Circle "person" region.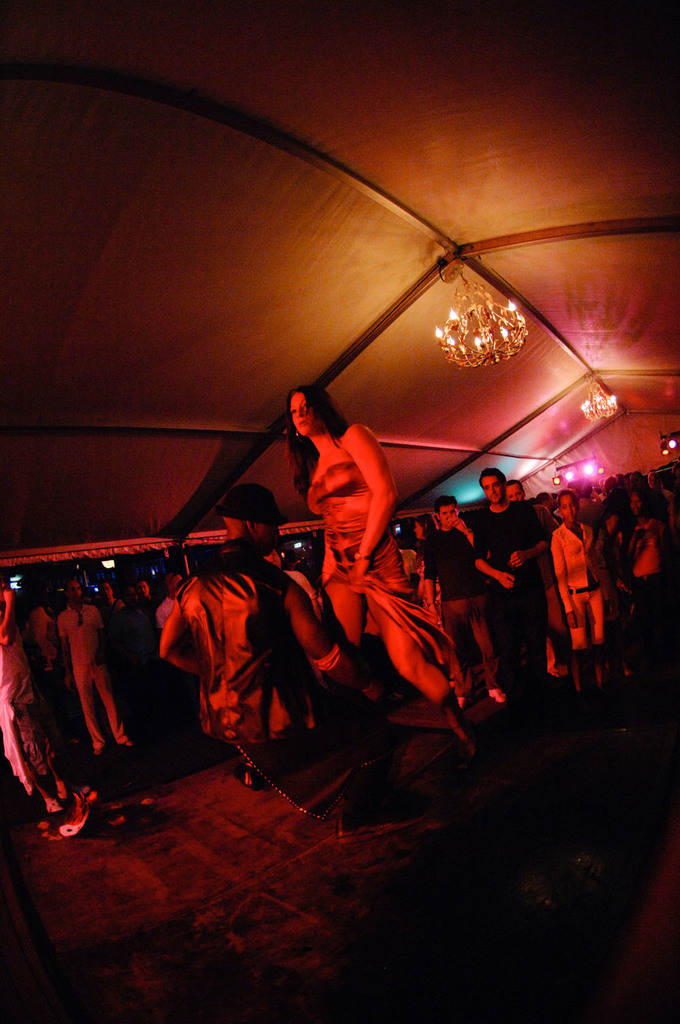
Region: x1=148 y1=483 x2=392 y2=834.
